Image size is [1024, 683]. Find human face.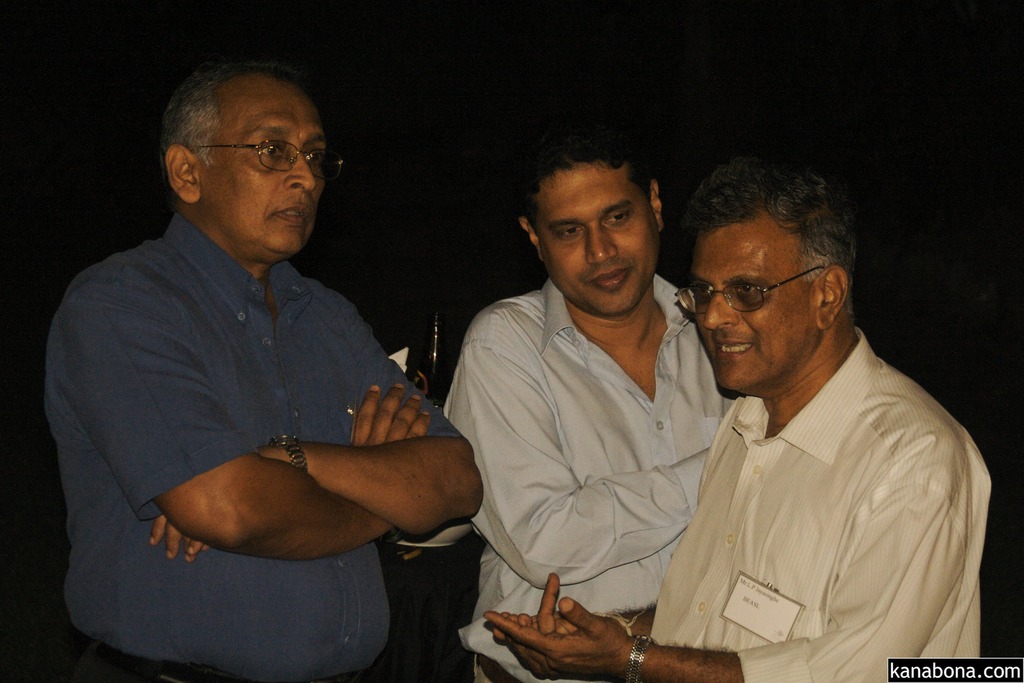
box=[537, 162, 659, 312].
